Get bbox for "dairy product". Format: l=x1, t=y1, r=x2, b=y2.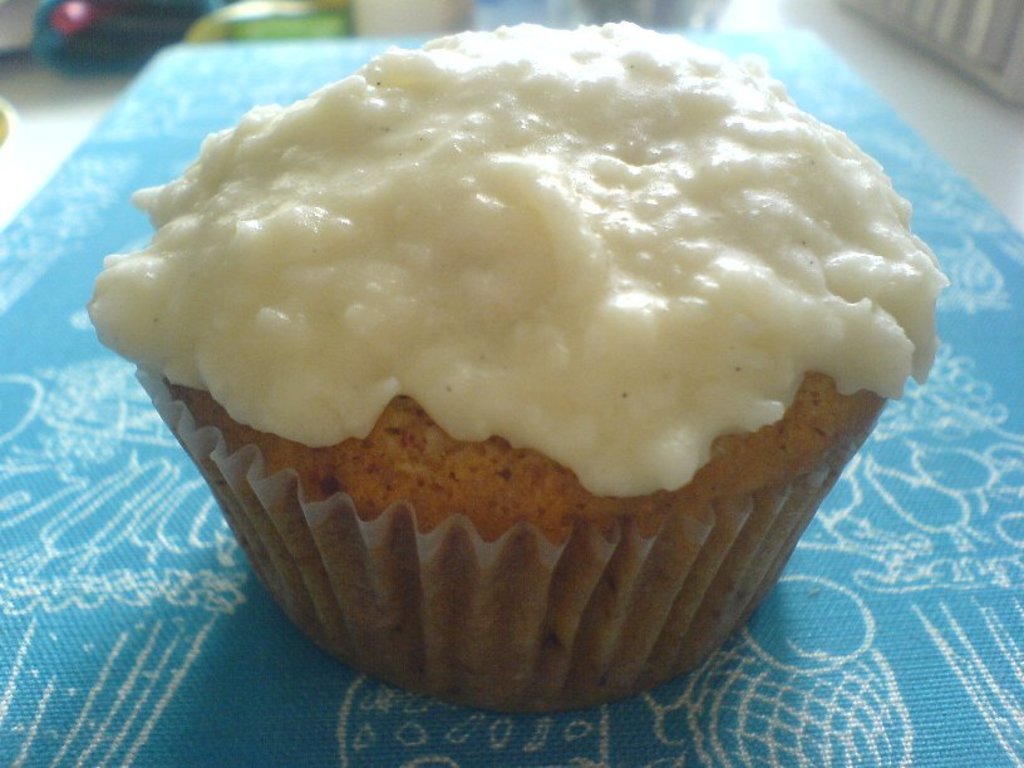
l=95, t=61, r=916, b=557.
